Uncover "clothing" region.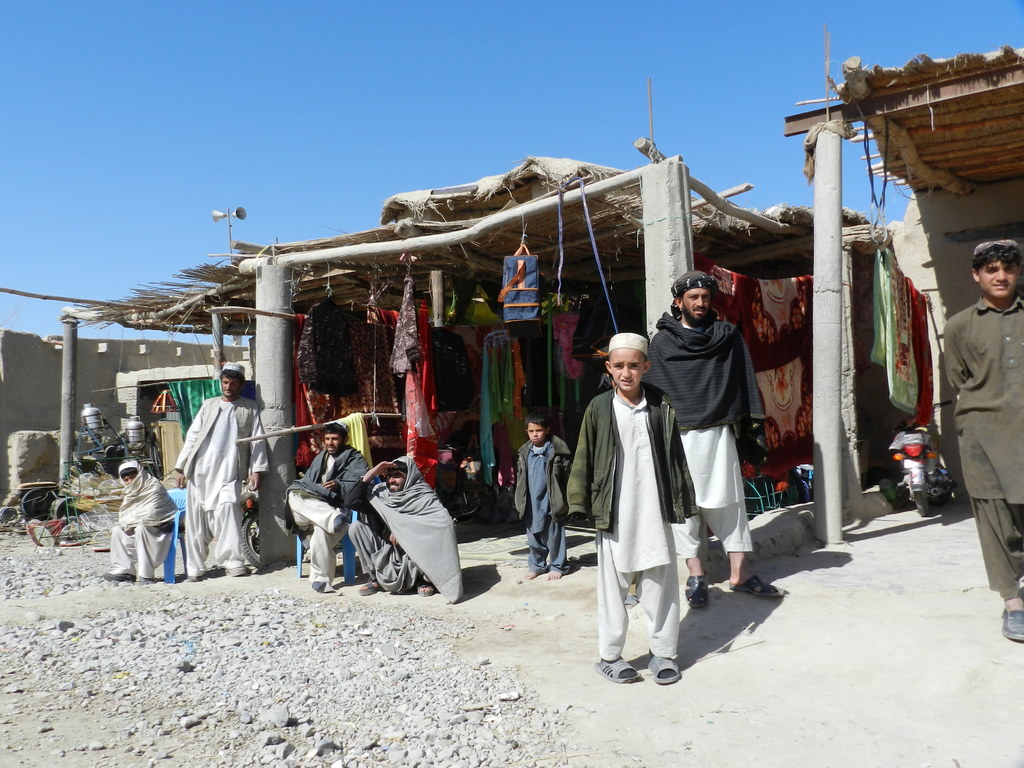
Uncovered: (left=283, top=442, right=368, bottom=591).
